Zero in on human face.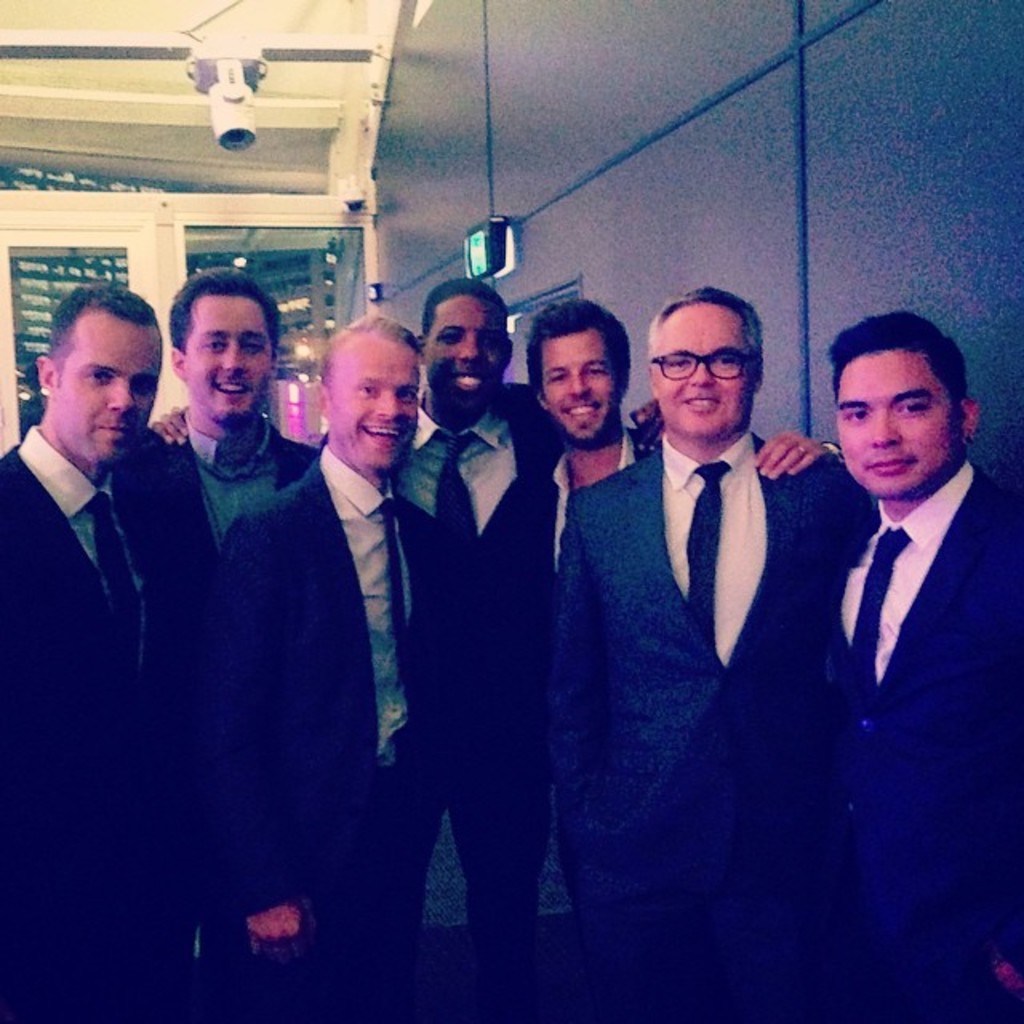
Zeroed in: 837/350/968/499.
